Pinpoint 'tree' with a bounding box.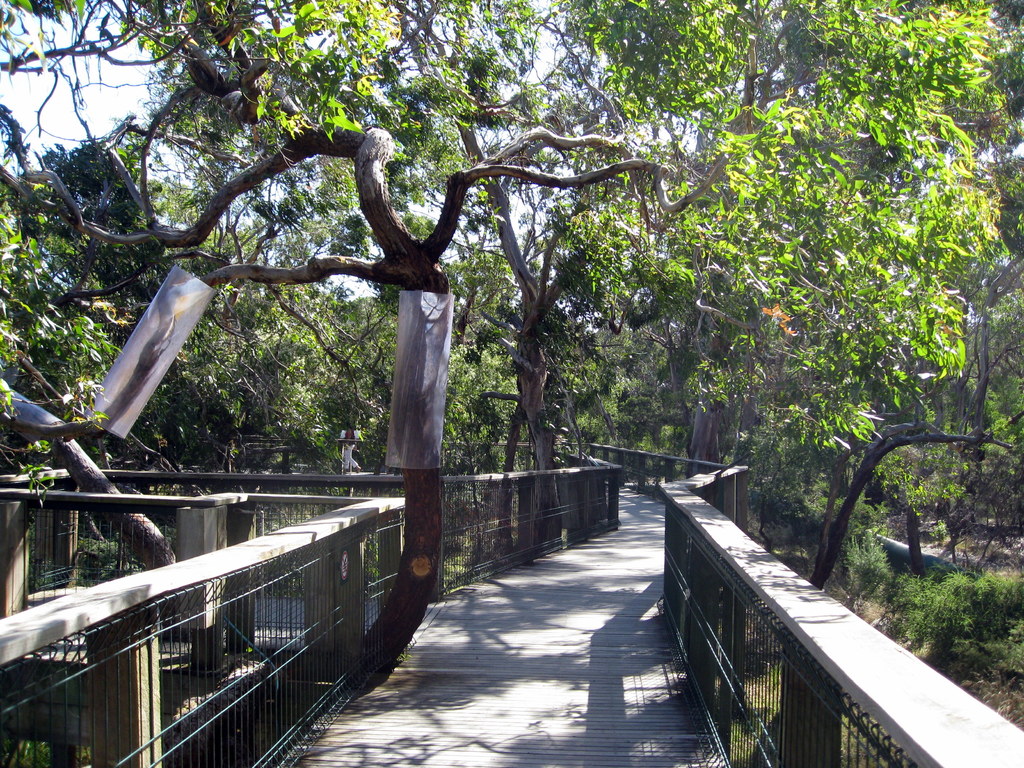
x1=0 y1=184 x2=110 y2=444.
